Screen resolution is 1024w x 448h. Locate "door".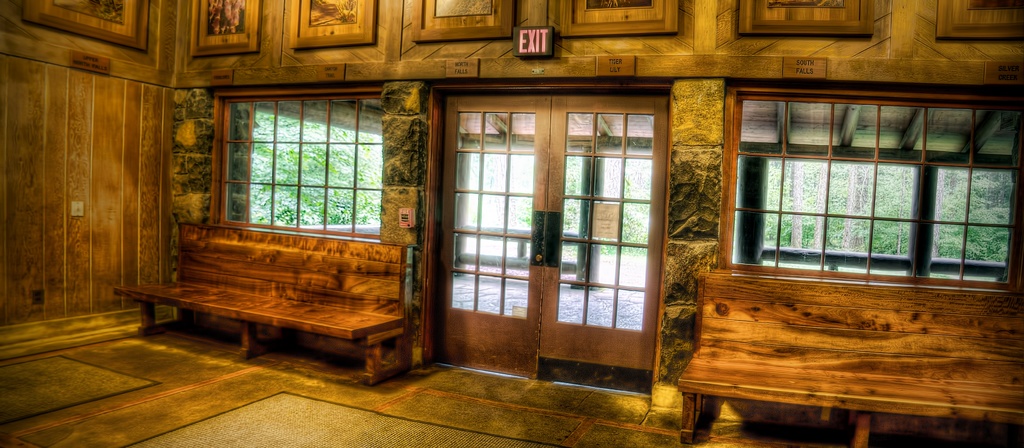
region(431, 83, 674, 387).
